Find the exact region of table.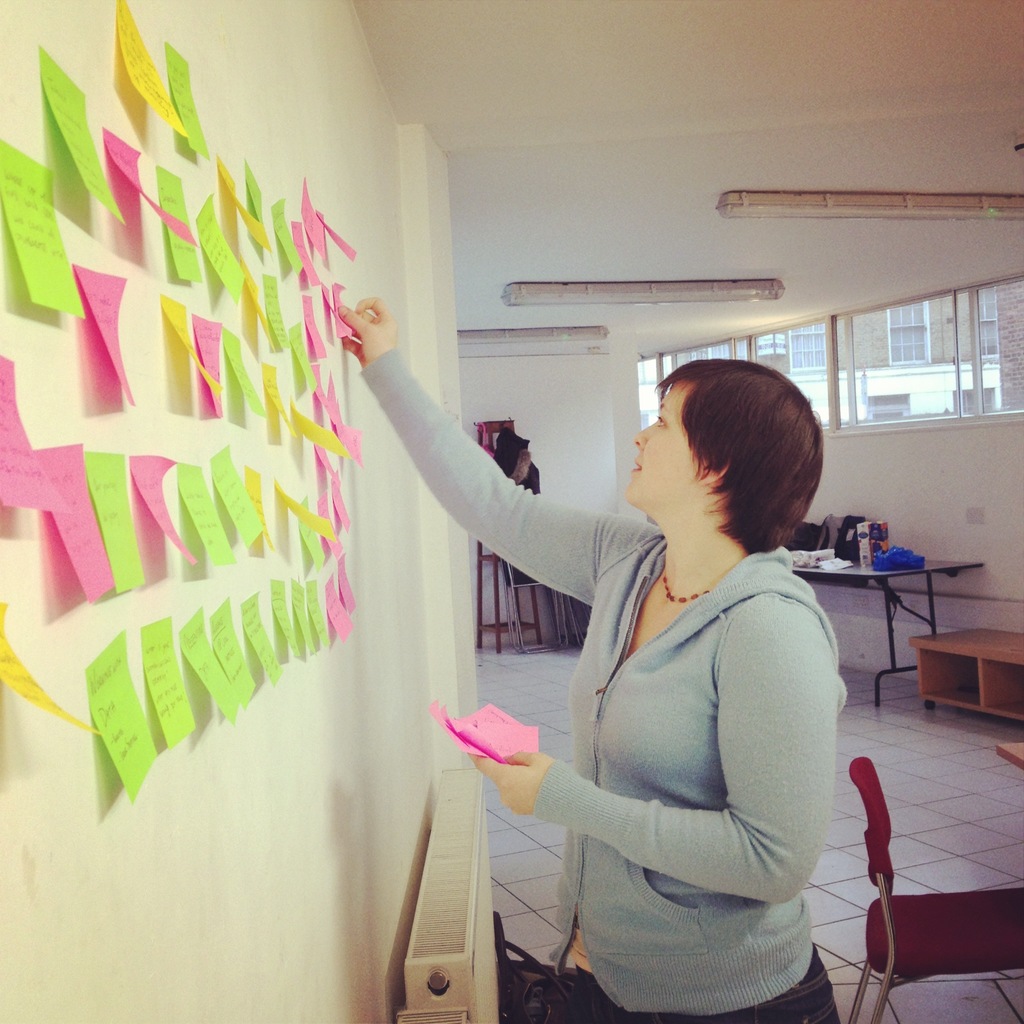
Exact region: [x1=908, y1=622, x2=1023, y2=731].
